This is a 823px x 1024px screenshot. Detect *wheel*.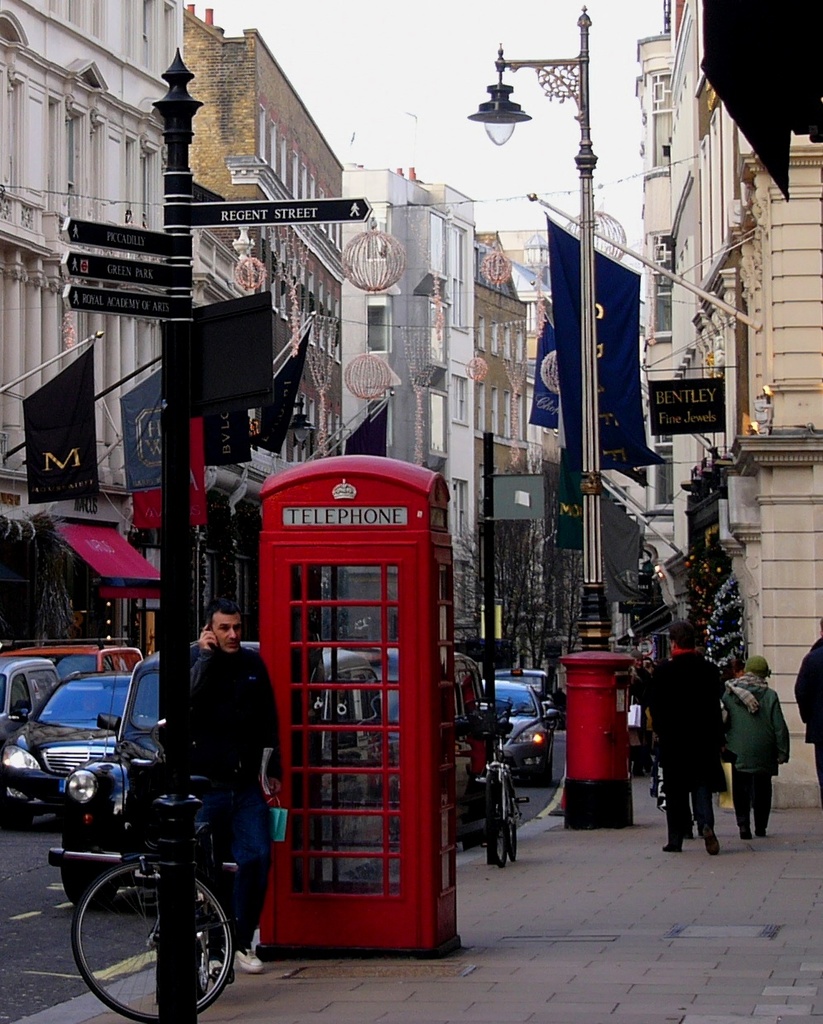
58:850:120:901.
